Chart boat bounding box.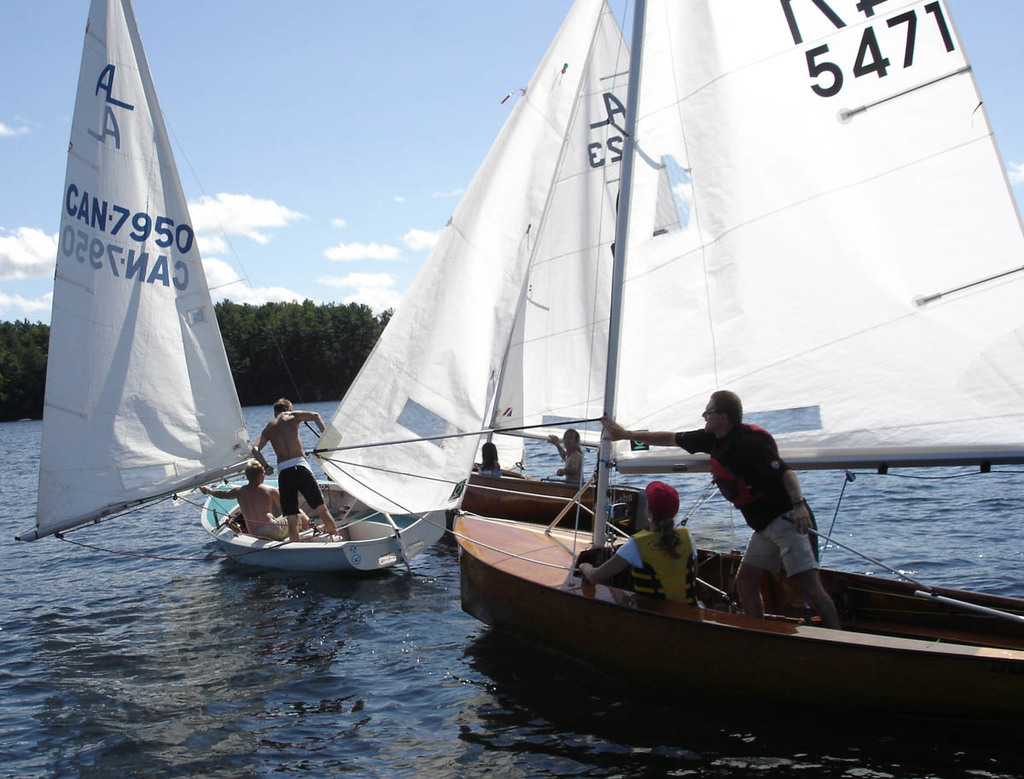
Charted: 456/421/654/518.
